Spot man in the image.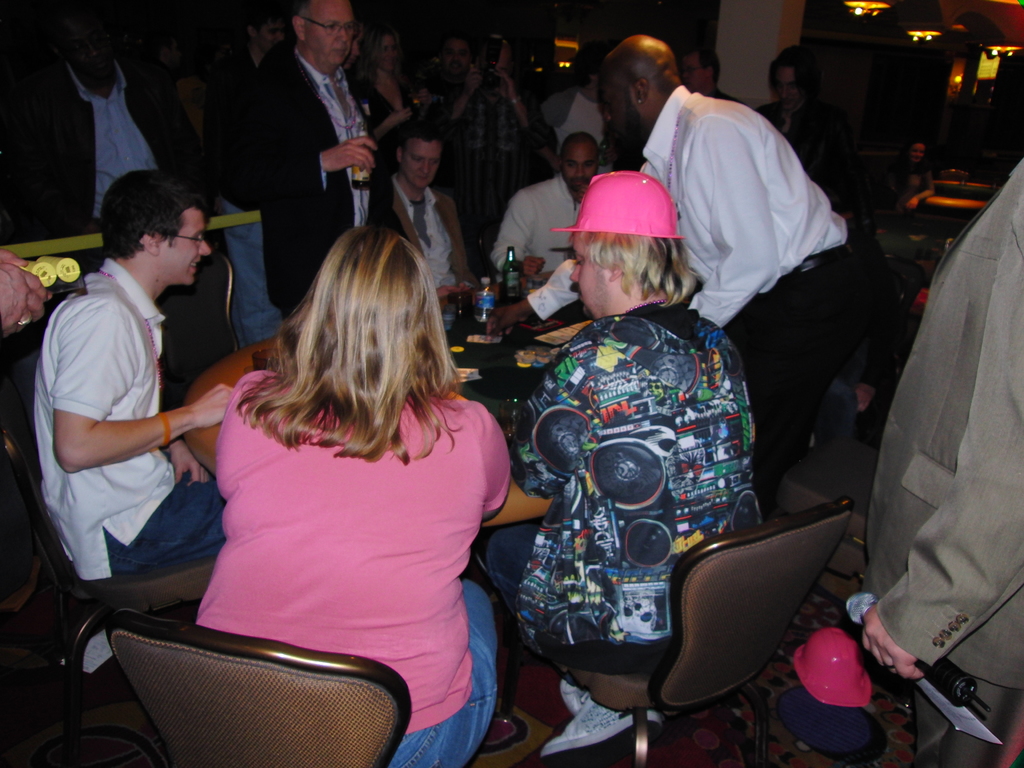
man found at 413:36:535:188.
